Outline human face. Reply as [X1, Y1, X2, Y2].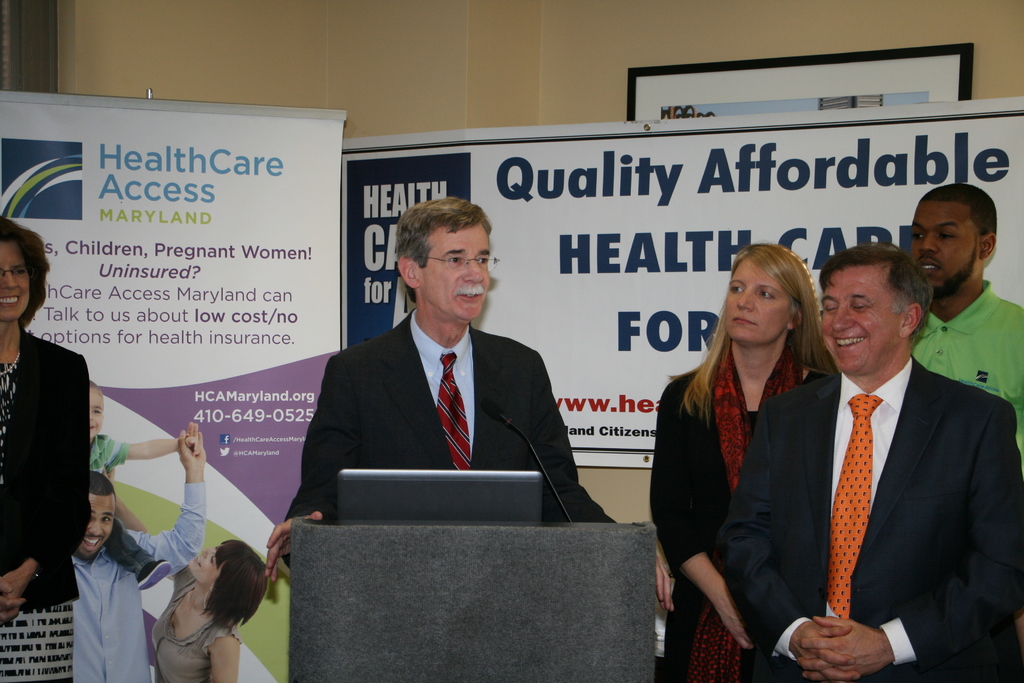
[73, 498, 116, 559].
